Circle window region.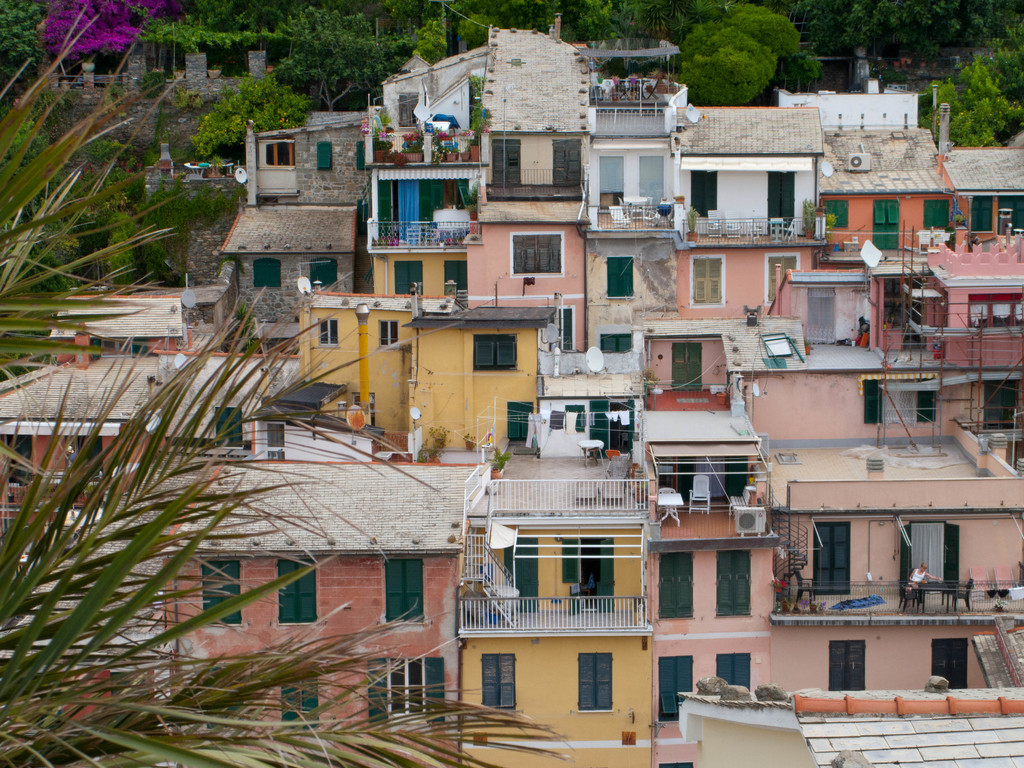
Region: 205,672,247,728.
